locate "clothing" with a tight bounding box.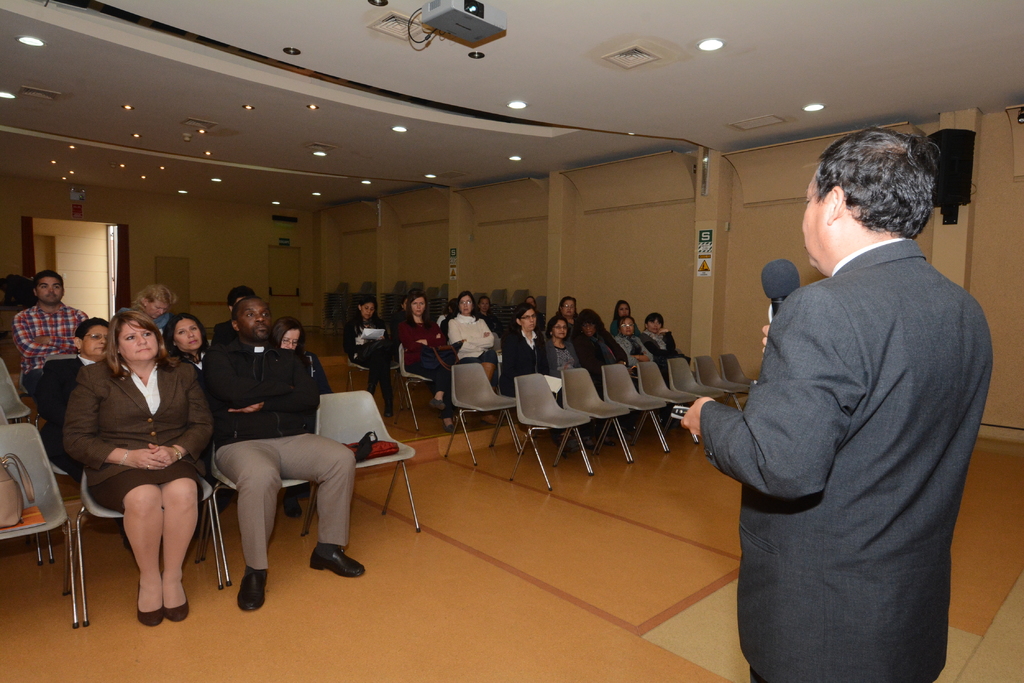
(200, 333, 356, 557).
